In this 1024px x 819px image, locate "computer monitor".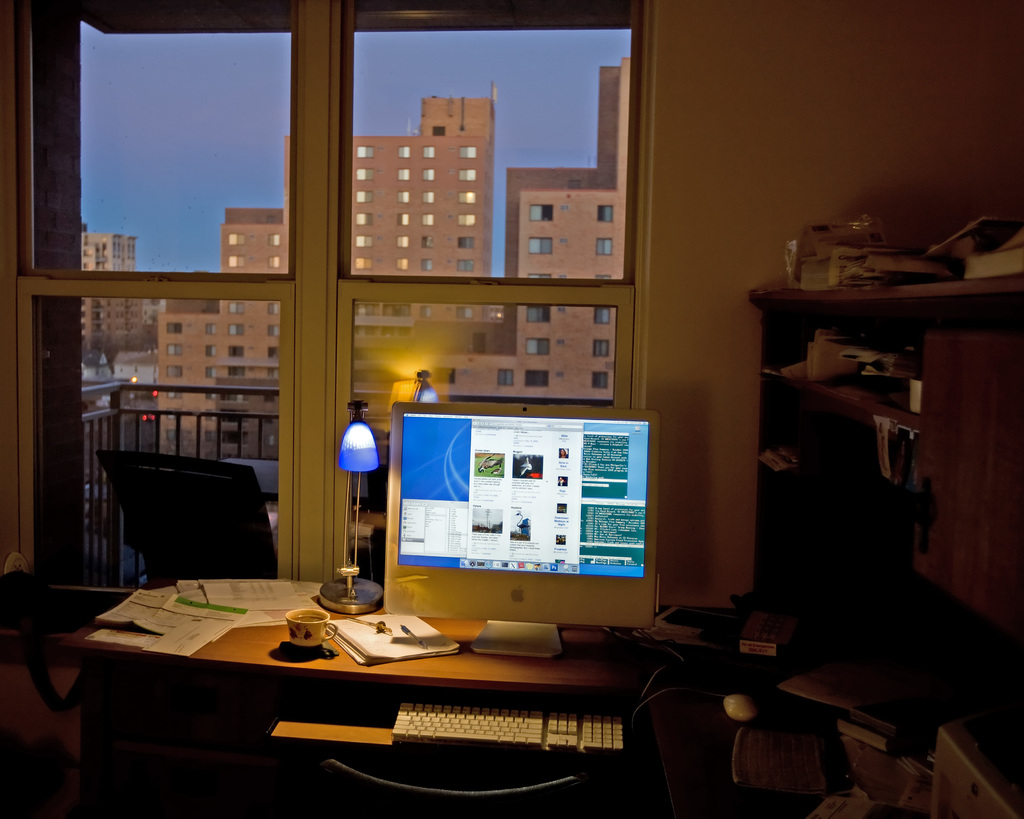
Bounding box: <bbox>363, 401, 666, 672</bbox>.
